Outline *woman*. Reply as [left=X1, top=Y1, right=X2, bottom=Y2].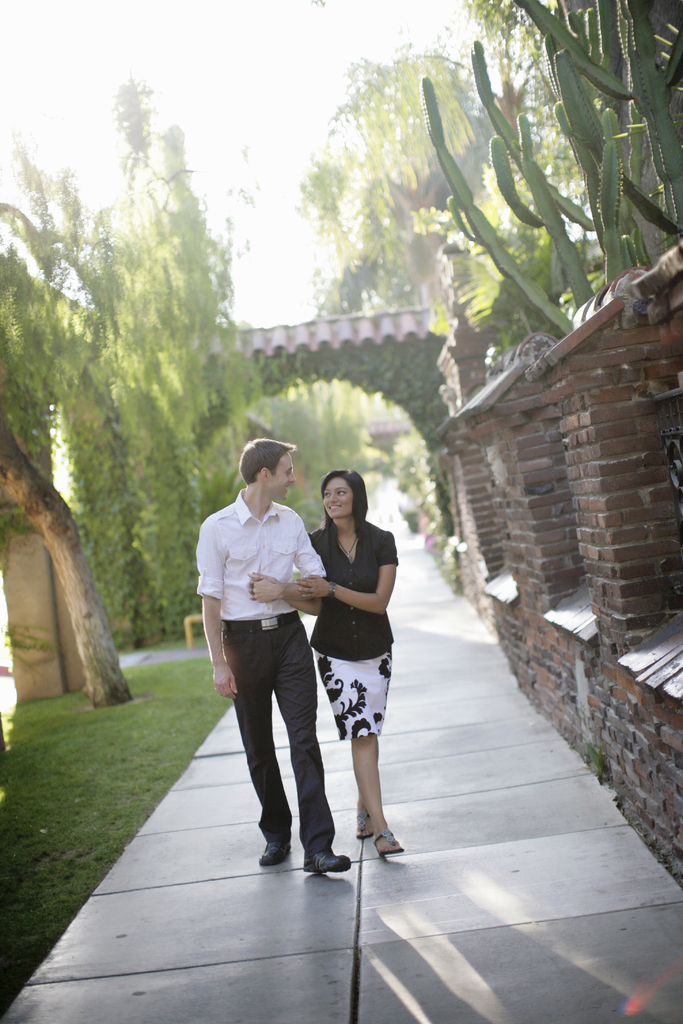
[left=300, top=473, right=403, bottom=863].
